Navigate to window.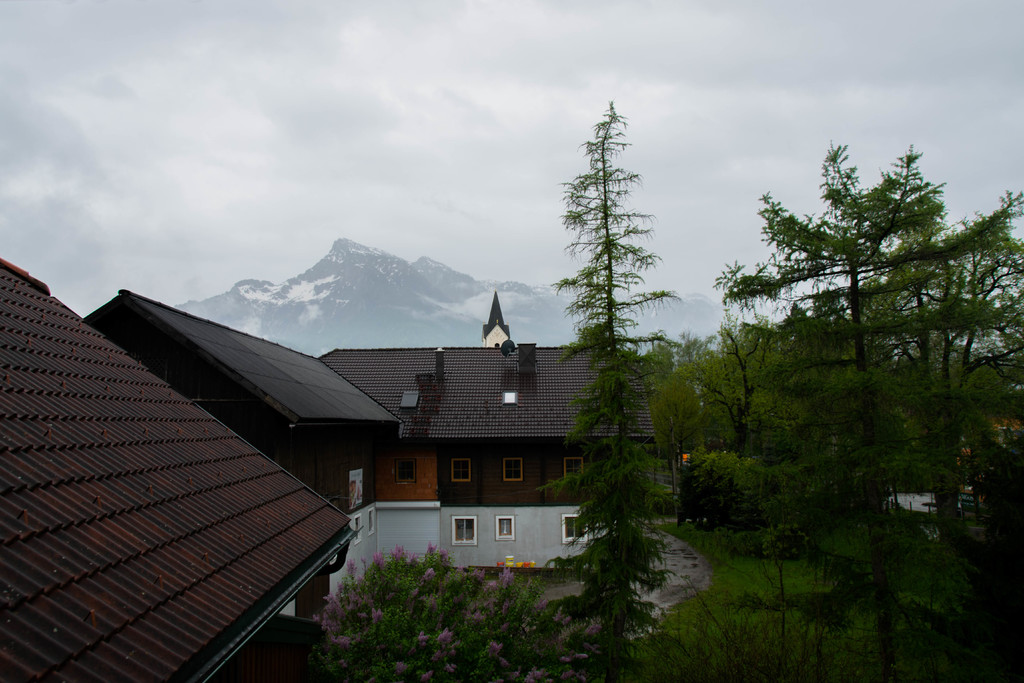
Navigation target: x1=566 y1=512 x2=593 y2=554.
